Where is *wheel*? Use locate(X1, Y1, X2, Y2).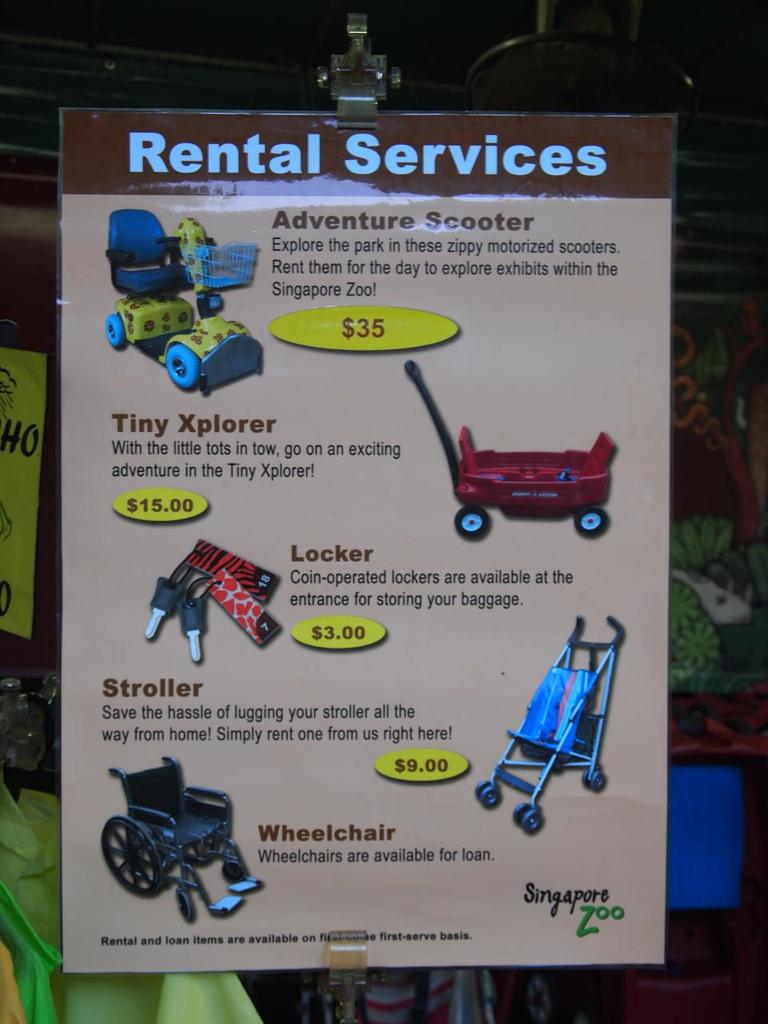
locate(475, 782, 490, 801).
